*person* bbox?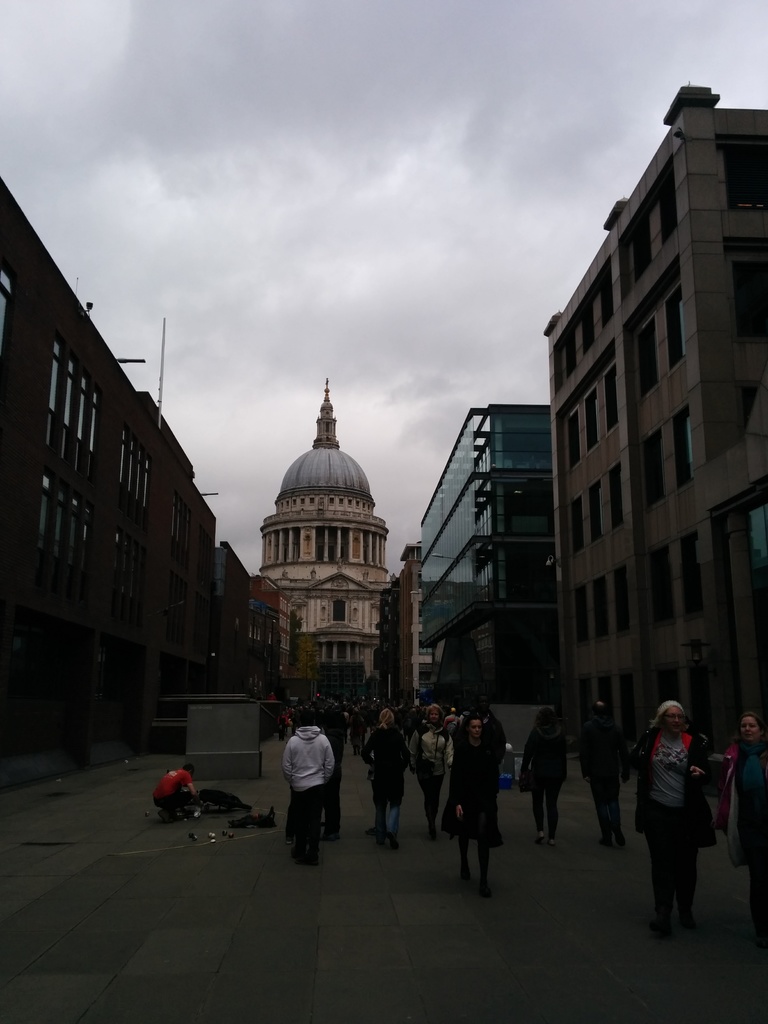
BBox(413, 698, 453, 827)
